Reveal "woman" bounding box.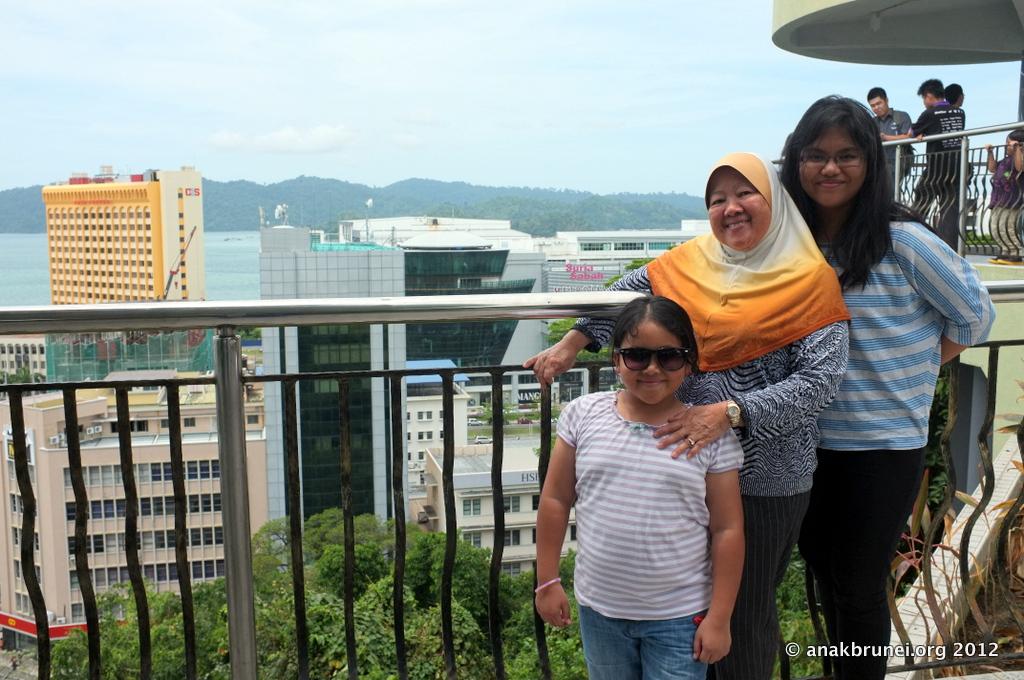
Revealed: (780, 85, 989, 665).
